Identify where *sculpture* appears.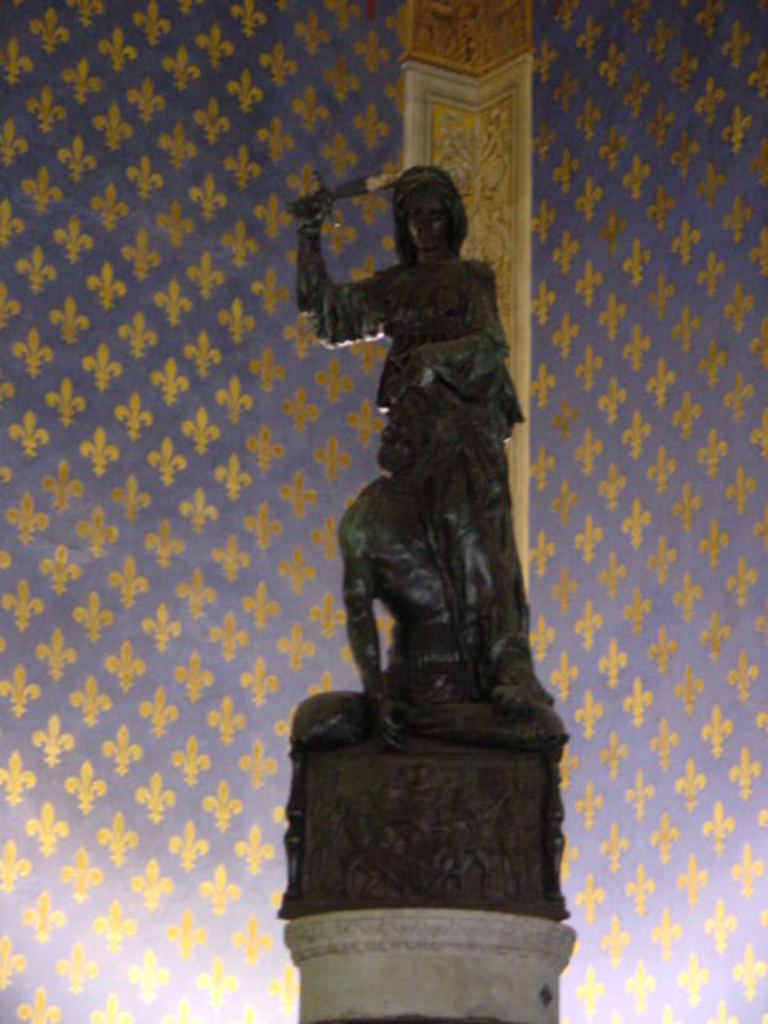
Appears at x1=258, y1=166, x2=576, y2=914.
